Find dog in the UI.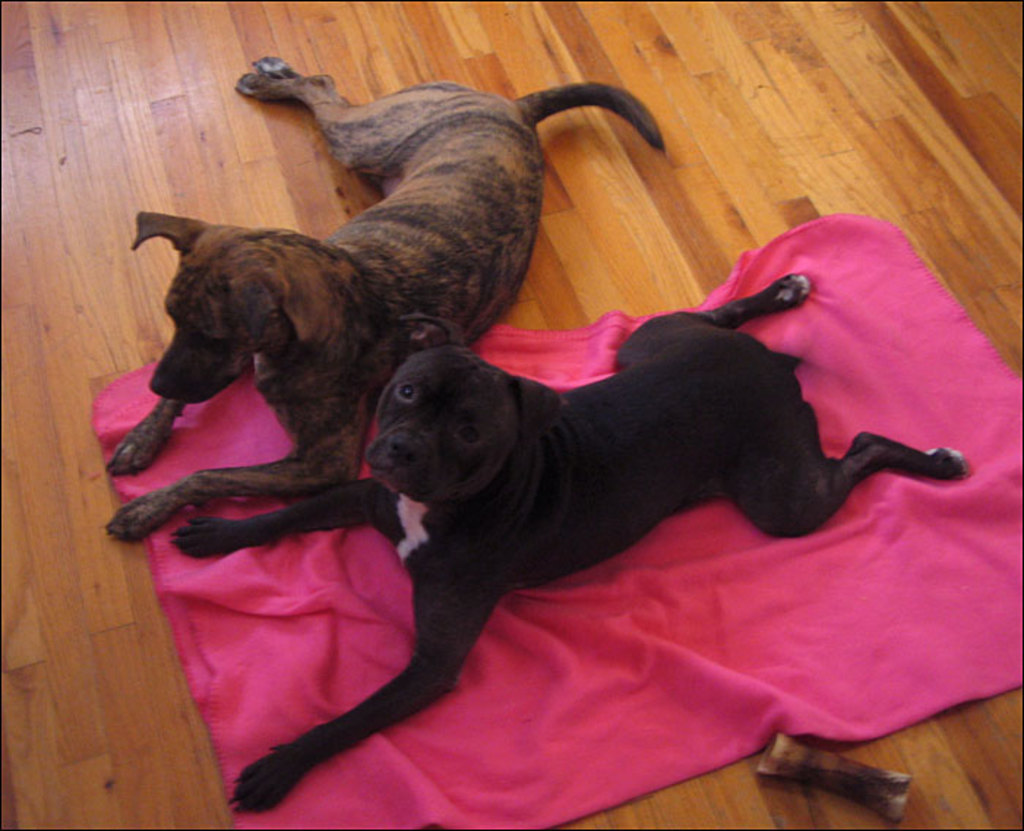
UI element at (left=104, top=53, right=666, bottom=546).
